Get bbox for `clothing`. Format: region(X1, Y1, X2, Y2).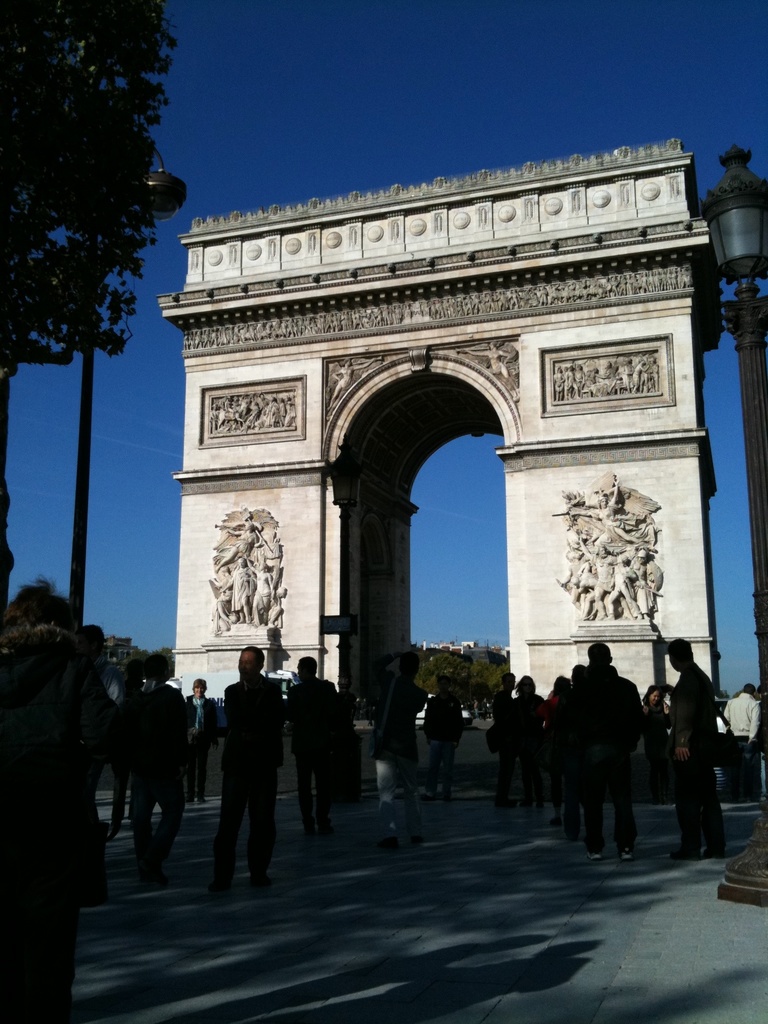
region(203, 646, 294, 874).
